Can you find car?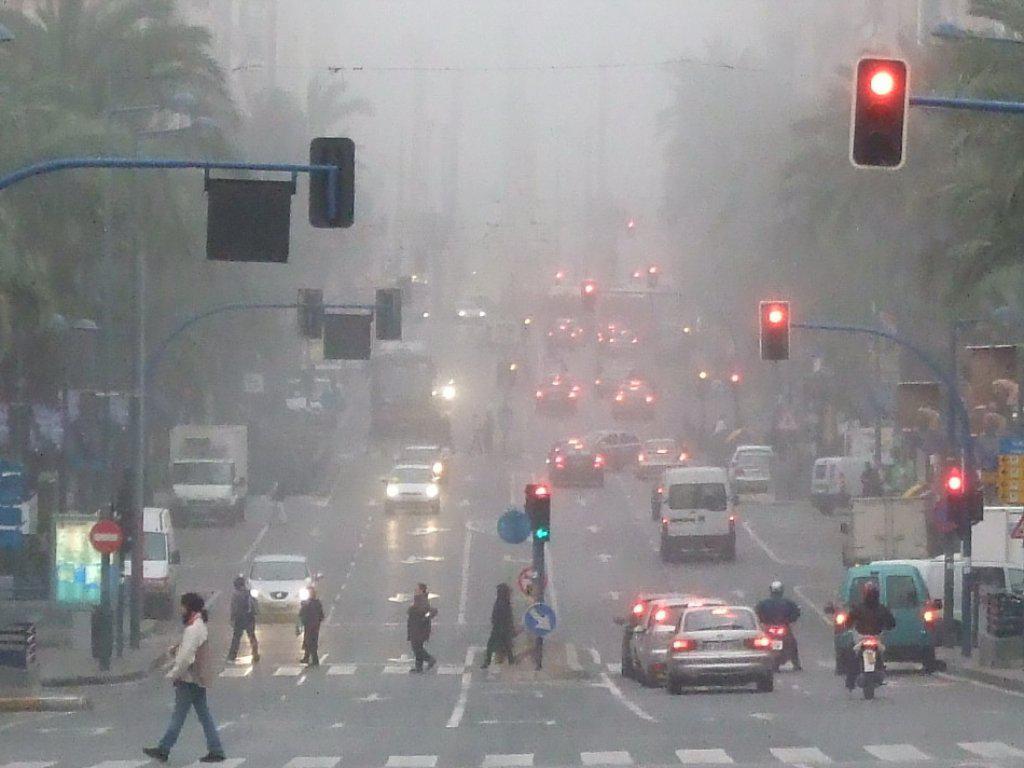
Yes, bounding box: (x1=606, y1=388, x2=657, y2=413).
